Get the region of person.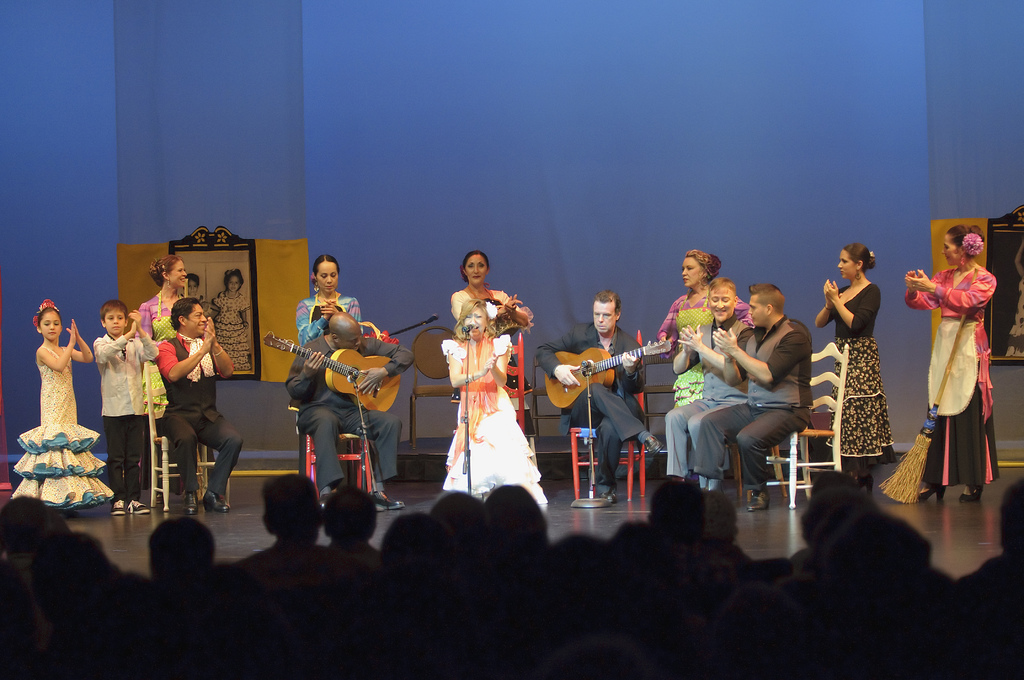
x1=669, y1=285, x2=755, y2=494.
